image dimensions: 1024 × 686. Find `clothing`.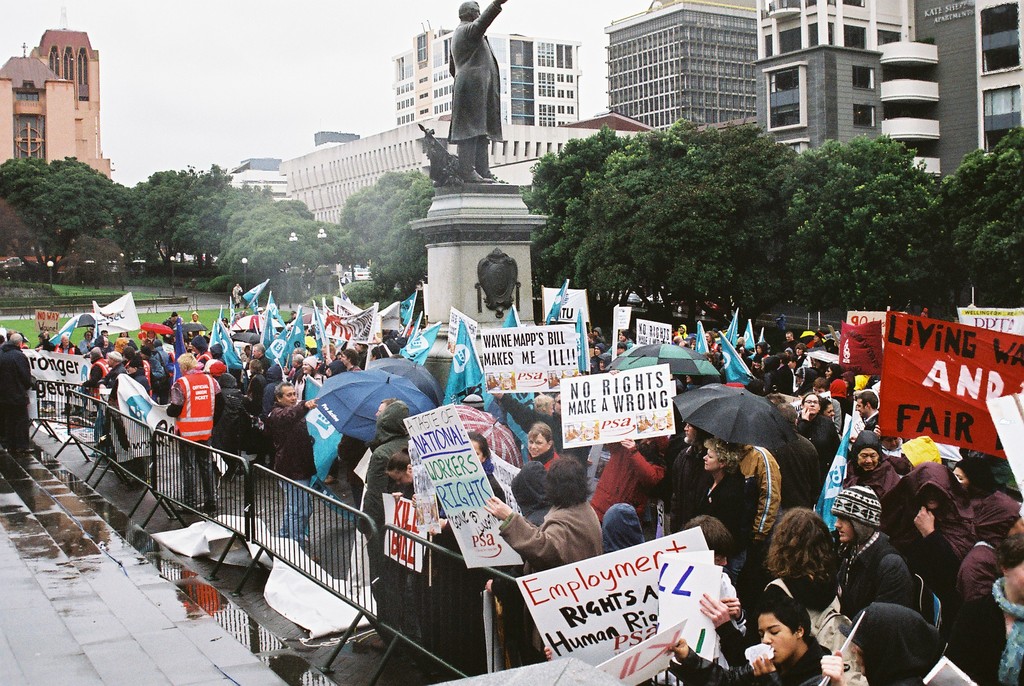
locate(253, 381, 276, 431).
